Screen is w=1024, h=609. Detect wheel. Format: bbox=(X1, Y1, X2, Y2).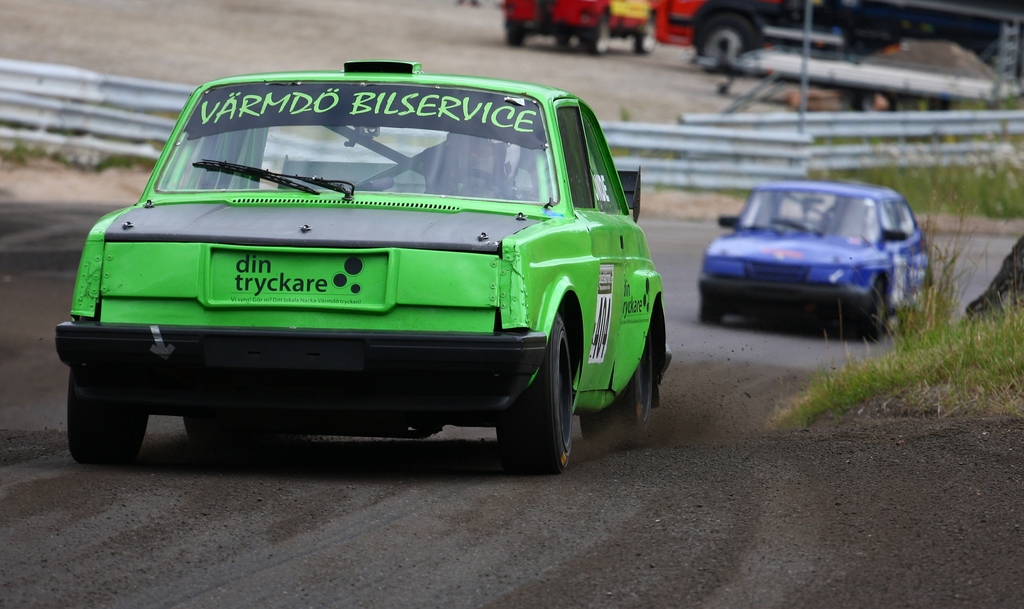
bbox=(699, 10, 766, 69).
